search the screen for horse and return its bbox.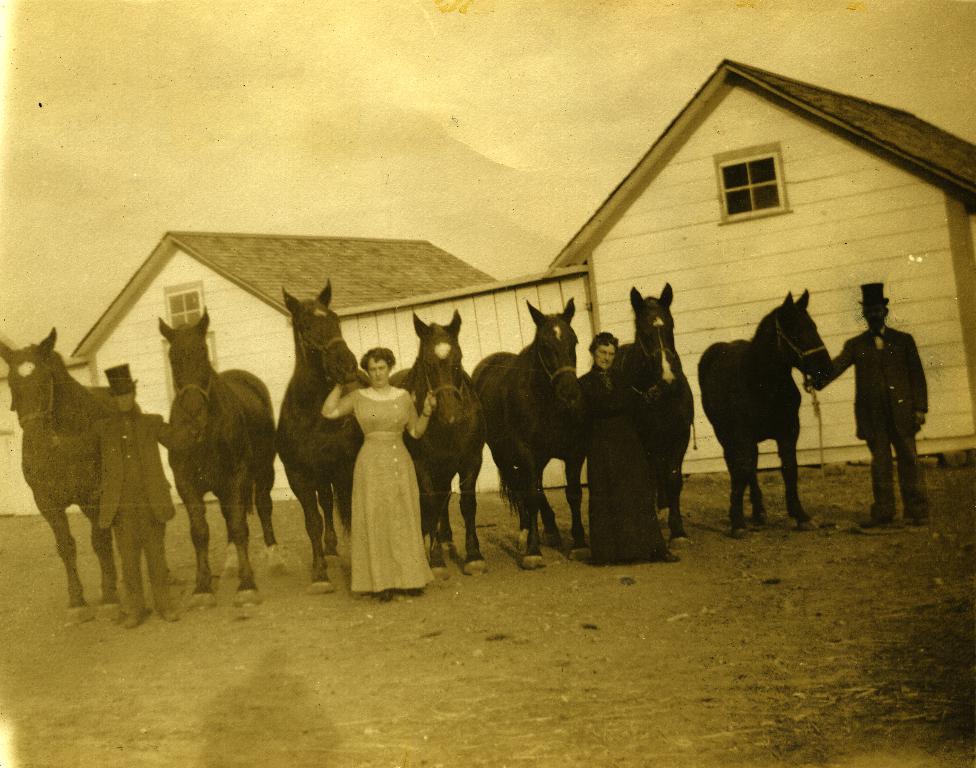
Found: box=[0, 330, 137, 627].
